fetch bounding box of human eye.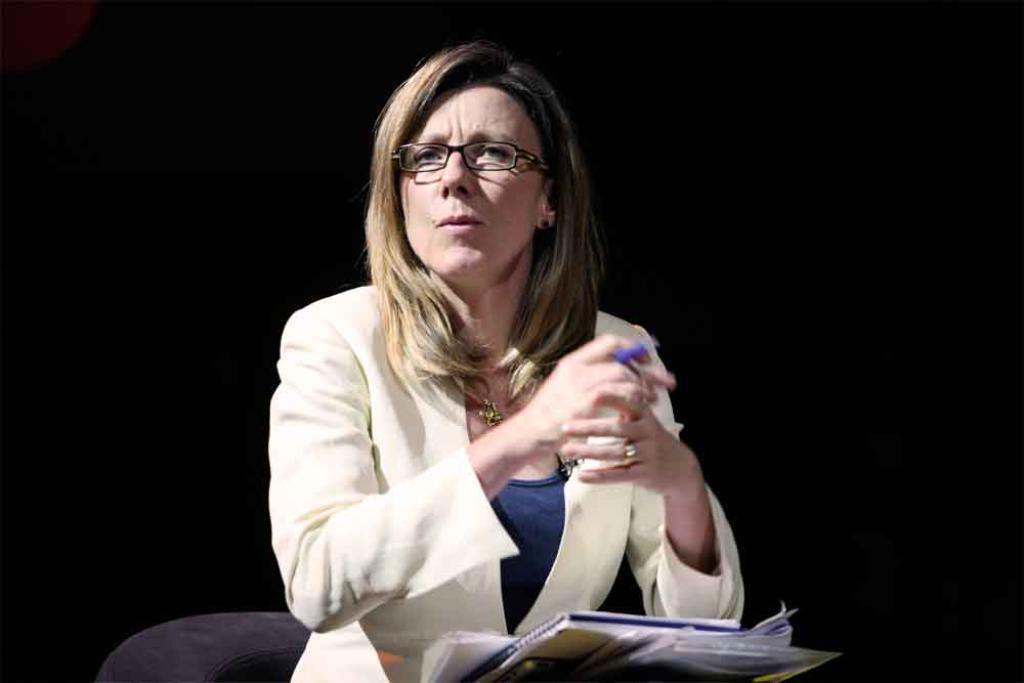
Bbox: l=477, t=137, r=511, b=161.
